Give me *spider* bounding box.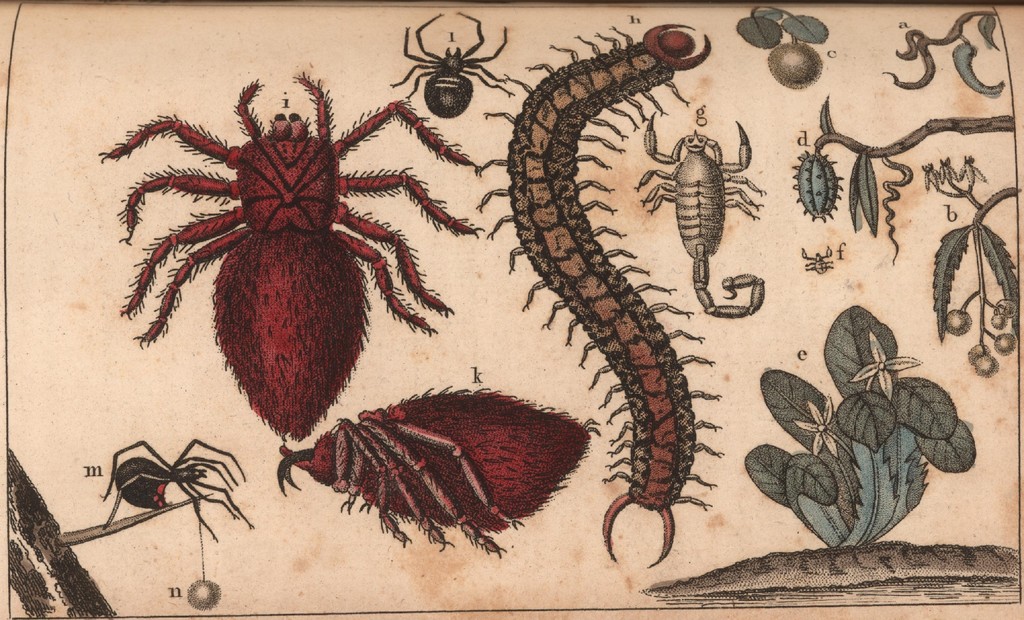
(x1=90, y1=72, x2=493, y2=439).
